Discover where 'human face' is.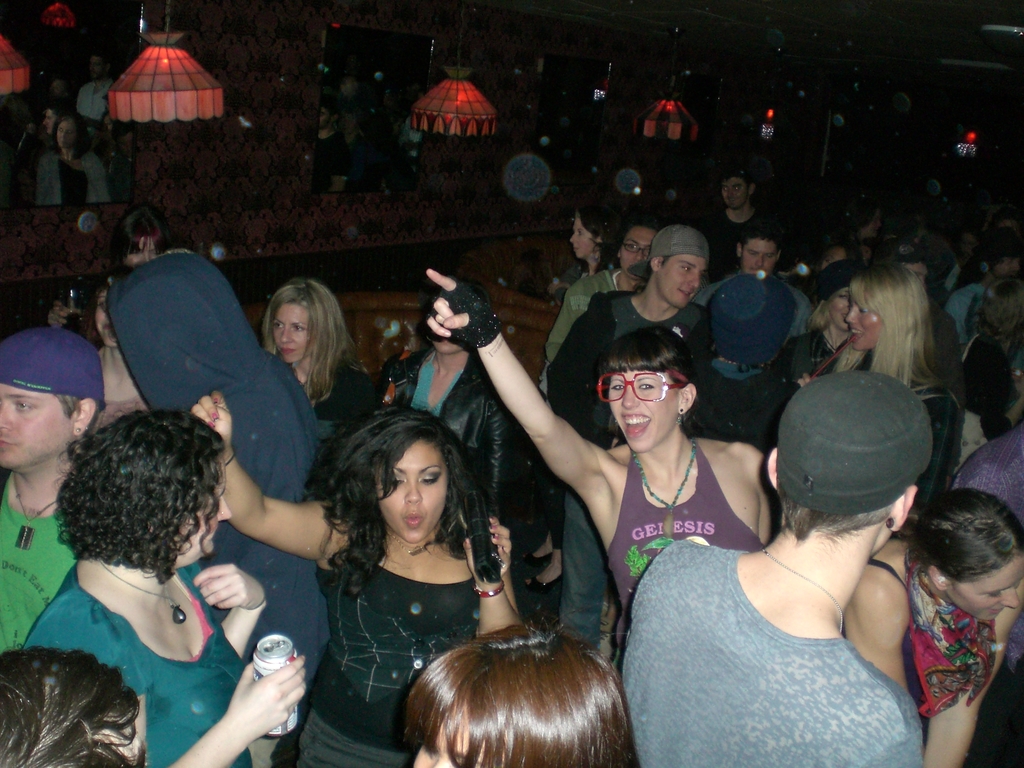
Discovered at 844:292:887:346.
